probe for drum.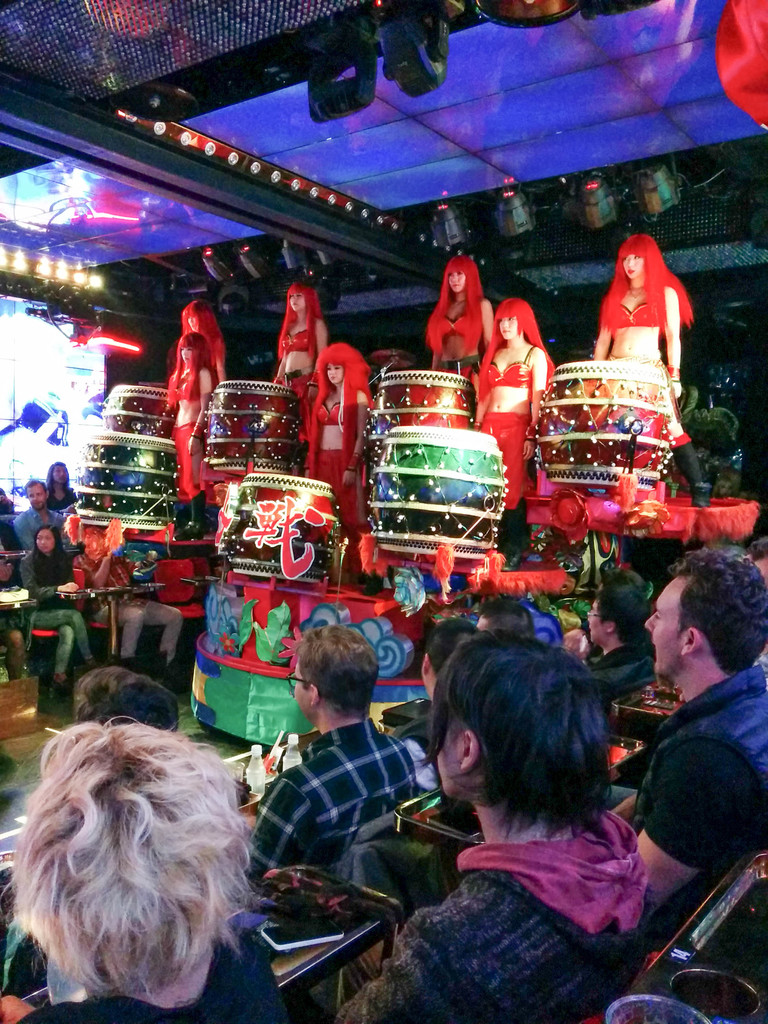
Probe result: {"x1": 532, "y1": 360, "x2": 665, "y2": 496}.
